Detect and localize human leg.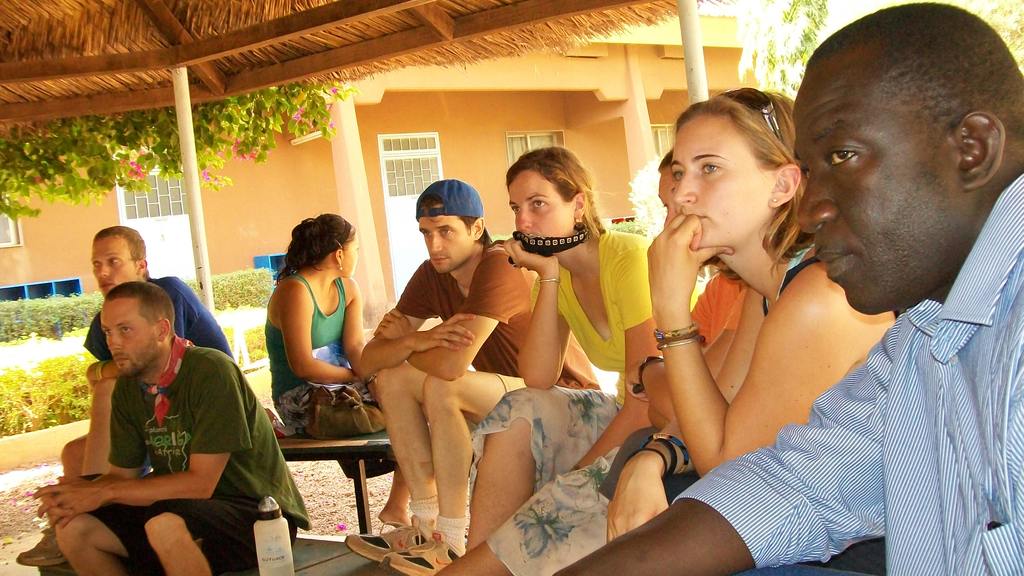
Localized at [x1=426, y1=443, x2=612, y2=575].
